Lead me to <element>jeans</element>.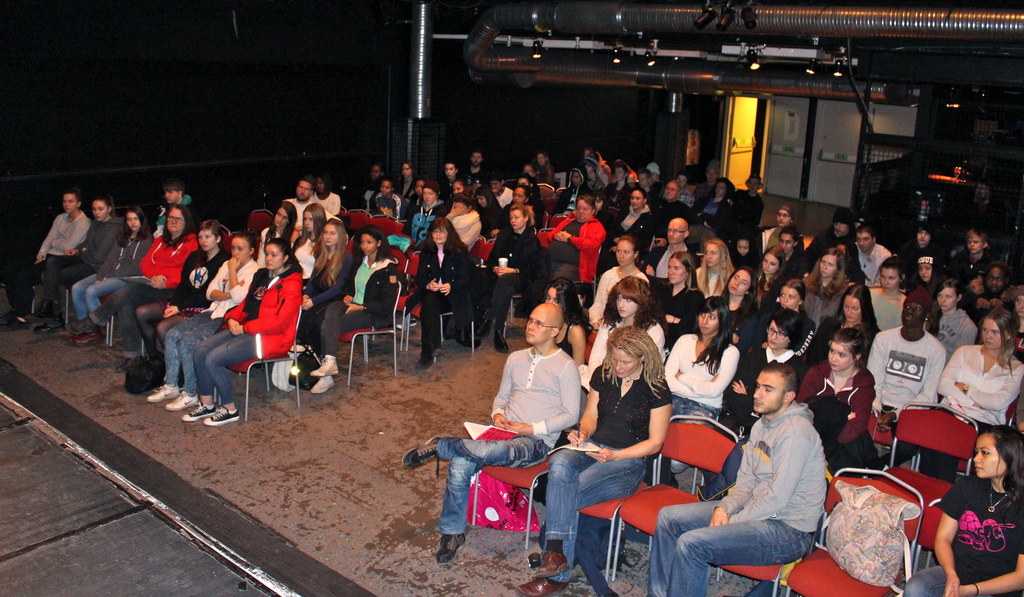
Lead to [left=44, top=249, right=90, bottom=303].
